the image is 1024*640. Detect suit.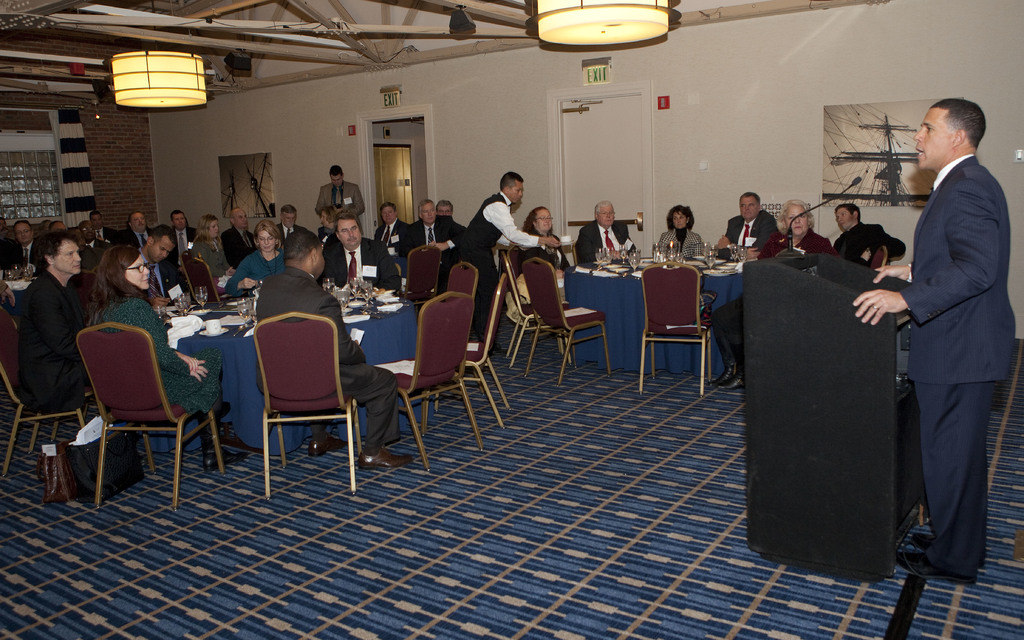
Detection: x1=165 y1=225 x2=201 y2=268.
